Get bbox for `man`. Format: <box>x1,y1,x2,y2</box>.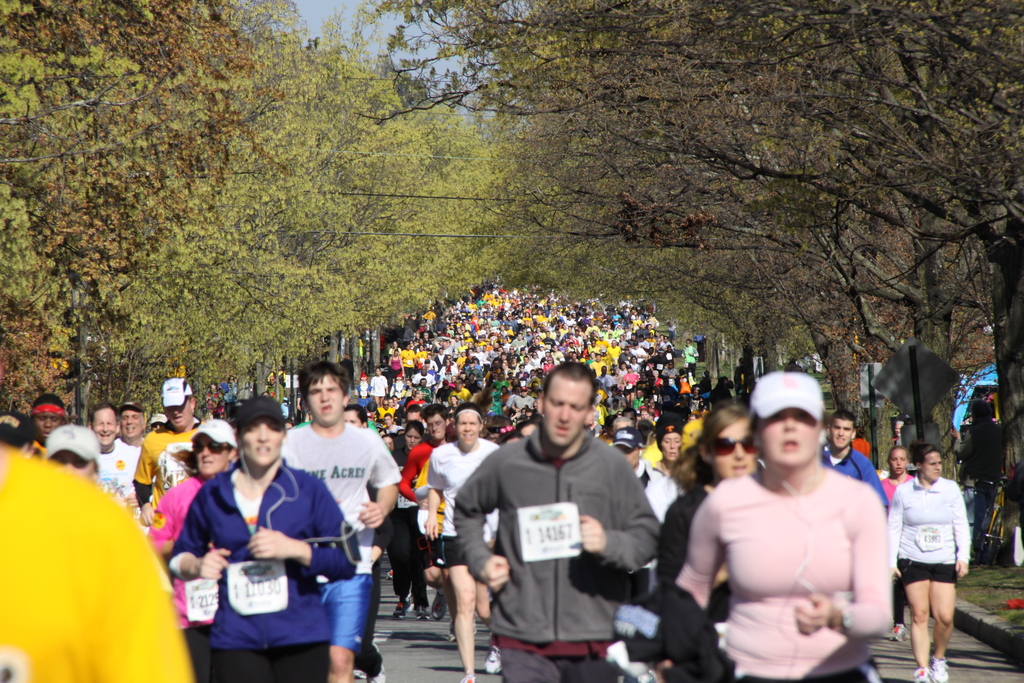
<box>465,371,669,677</box>.
